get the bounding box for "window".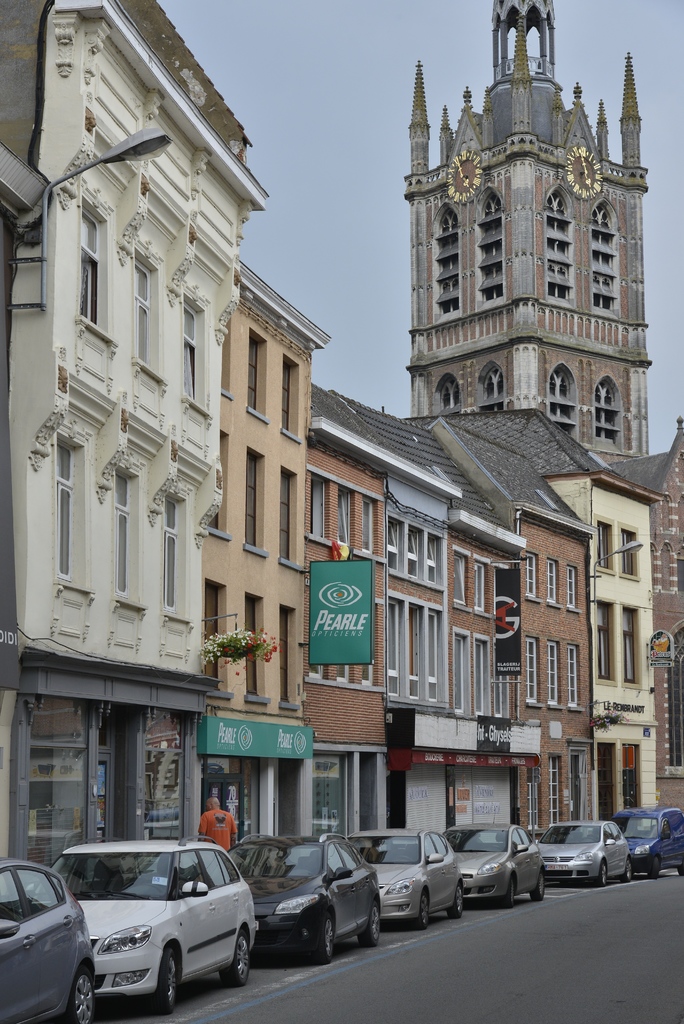
x1=280 y1=468 x2=294 y2=572.
